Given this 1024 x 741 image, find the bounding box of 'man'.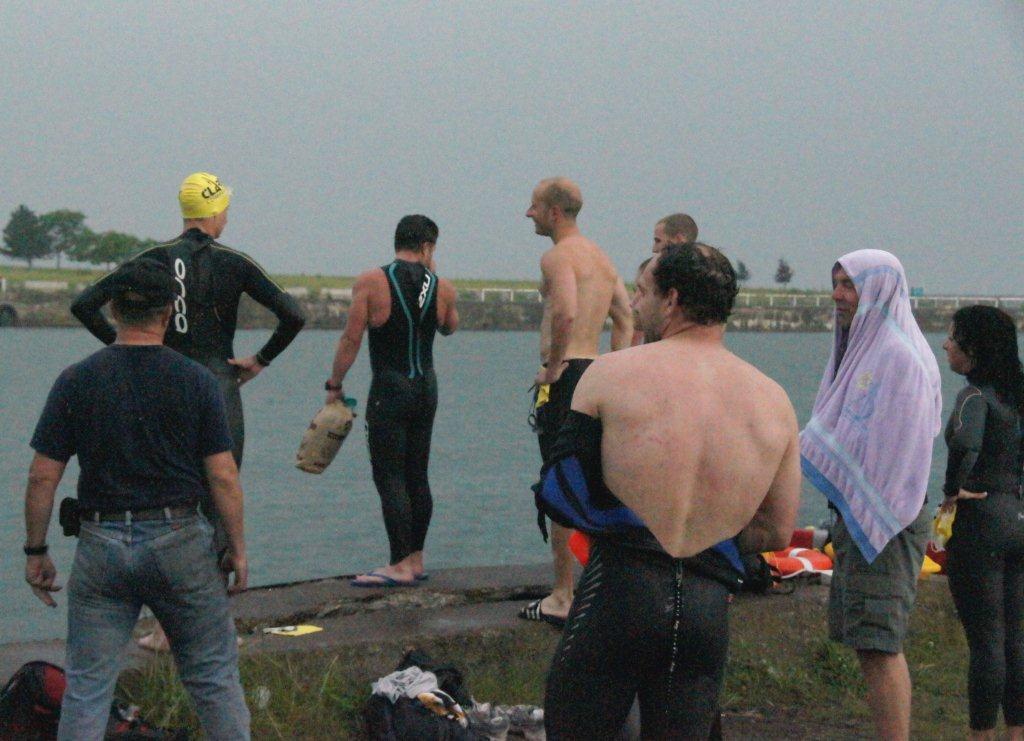
<bbox>324, 213, 459, 583</bbox>.
